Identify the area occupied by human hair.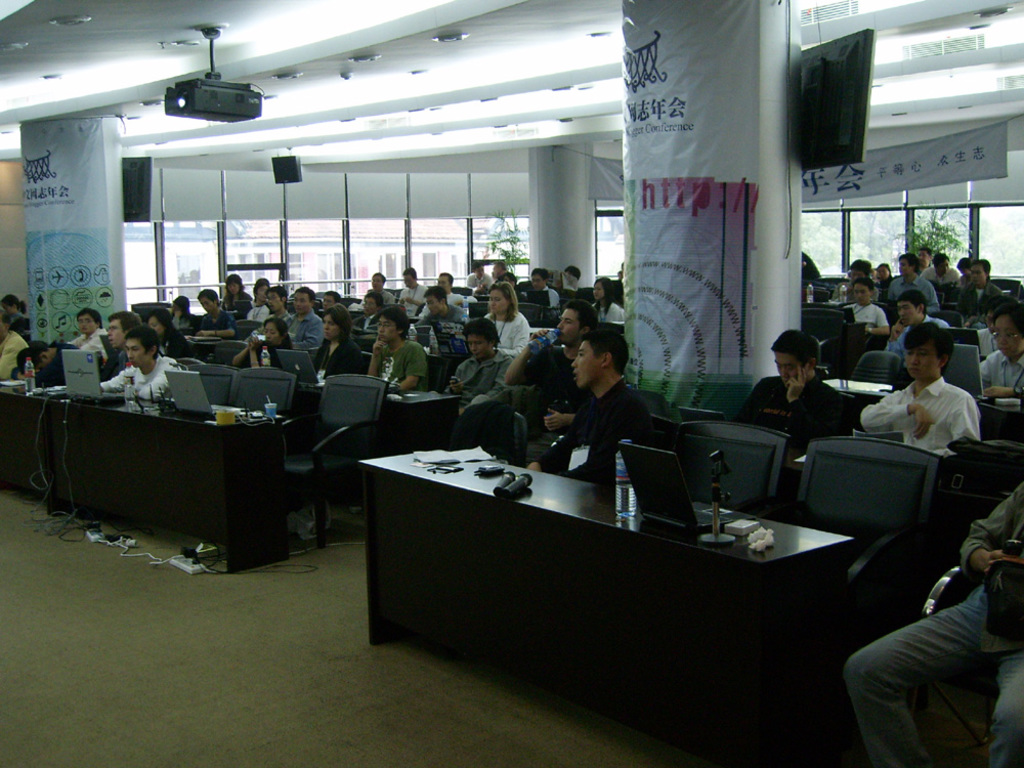
Area: 989,297,1023,335.
